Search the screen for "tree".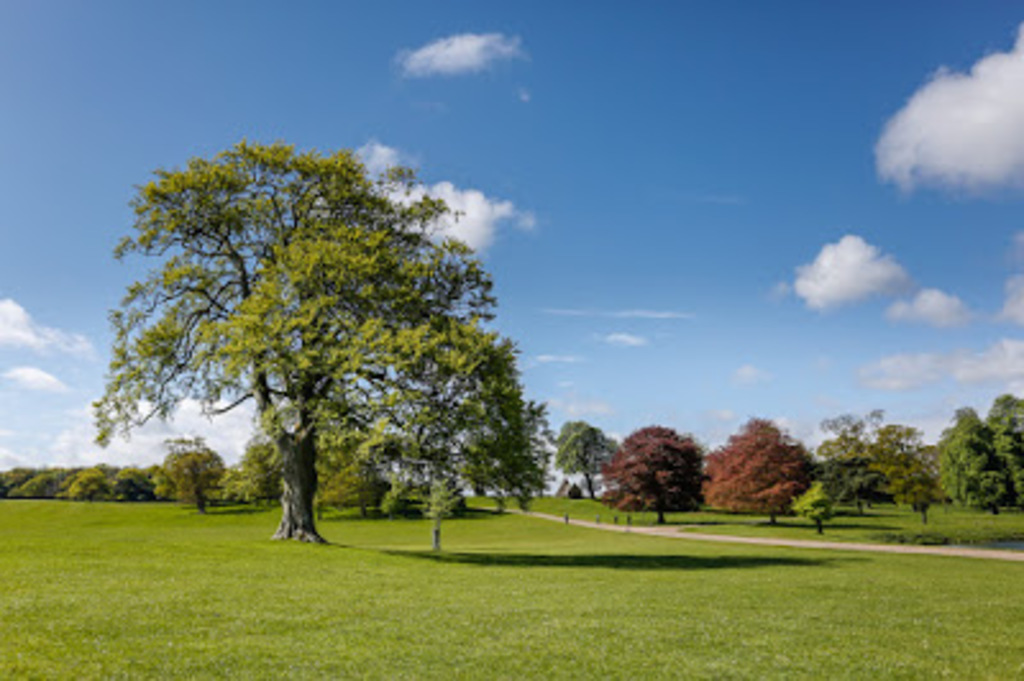
Found at bbox=[865, 415, 945, 522].
